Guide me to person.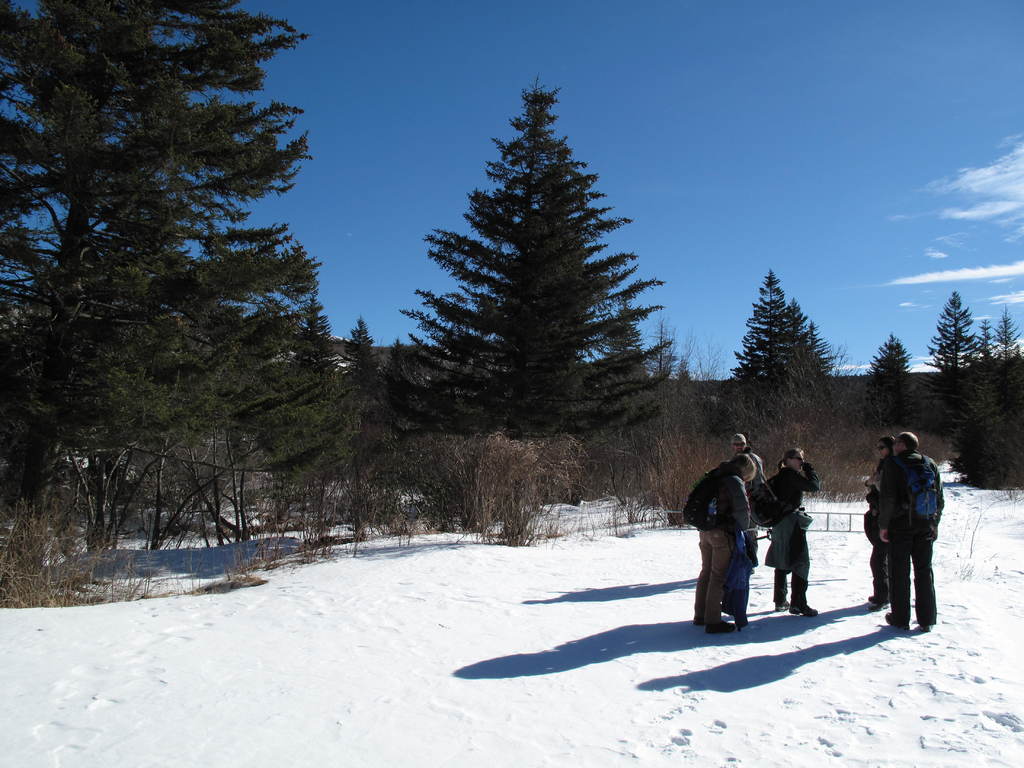
Guidance: bbox(874, 419, 952, 634).
